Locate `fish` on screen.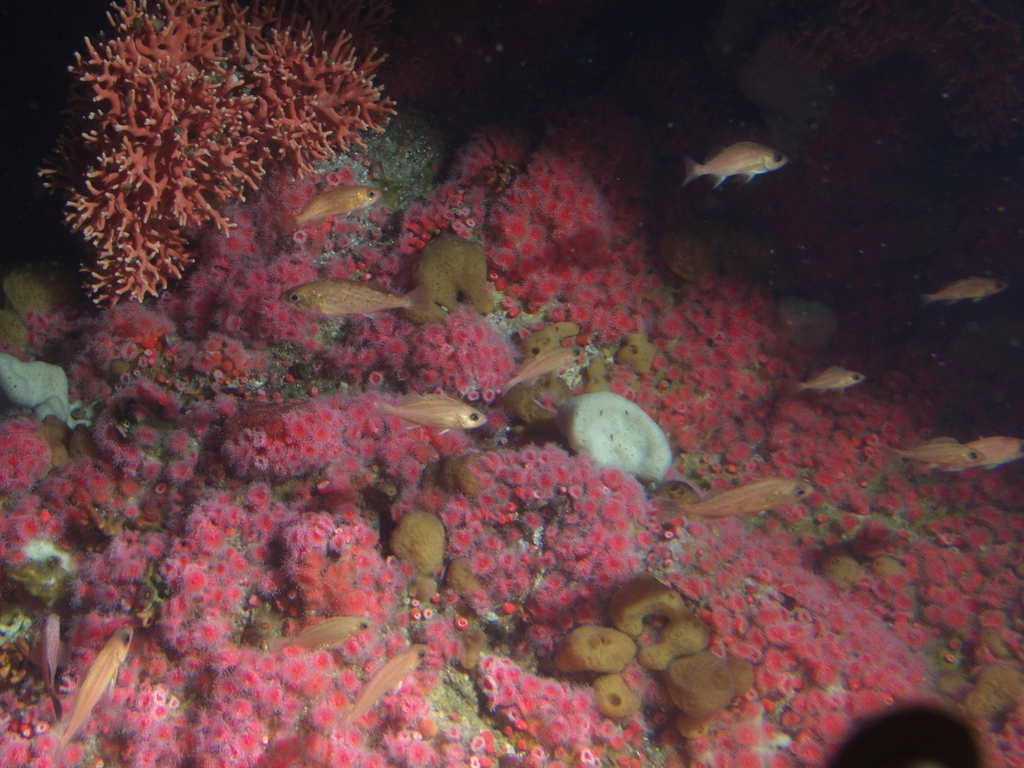
On screen at (left=49, top=624, right=138, bottom=756).
